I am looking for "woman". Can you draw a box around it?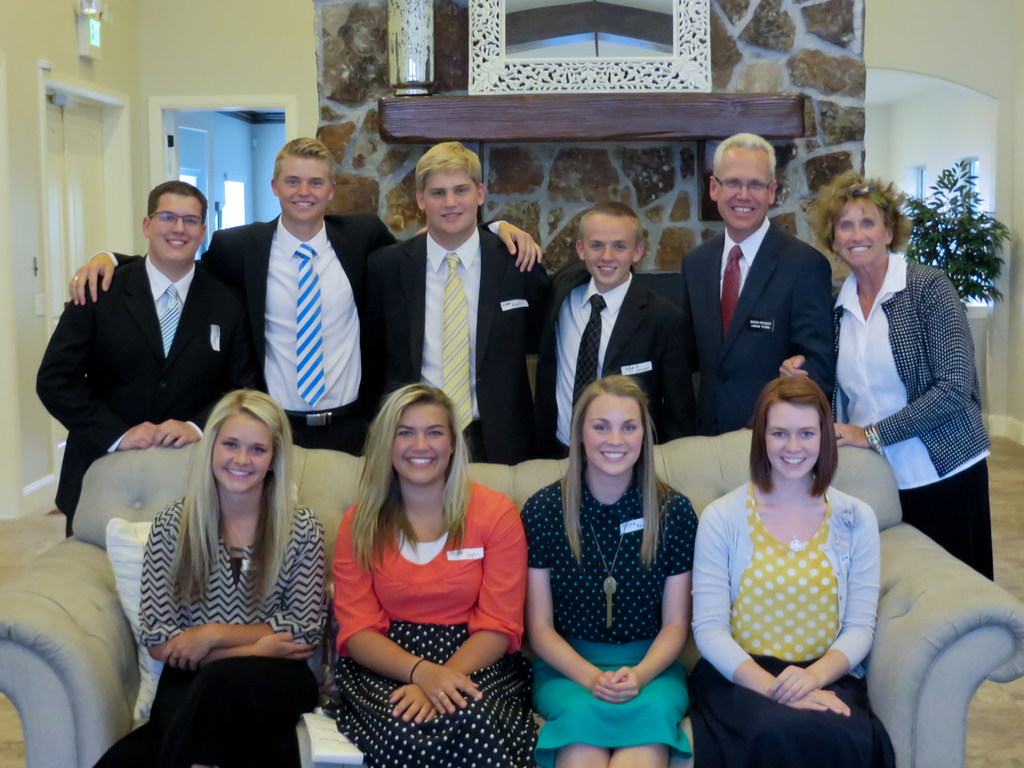
Sure, the bounding box is select_region(775, 168, 1000, 586).
